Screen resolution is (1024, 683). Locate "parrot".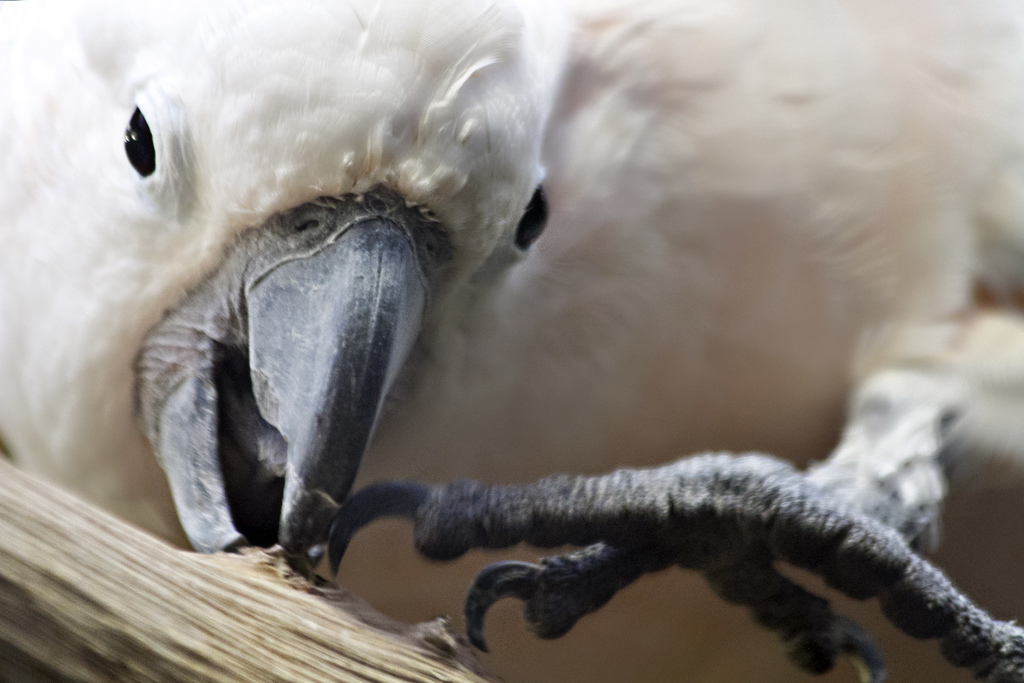
box(0, 0, 1023, 681).
